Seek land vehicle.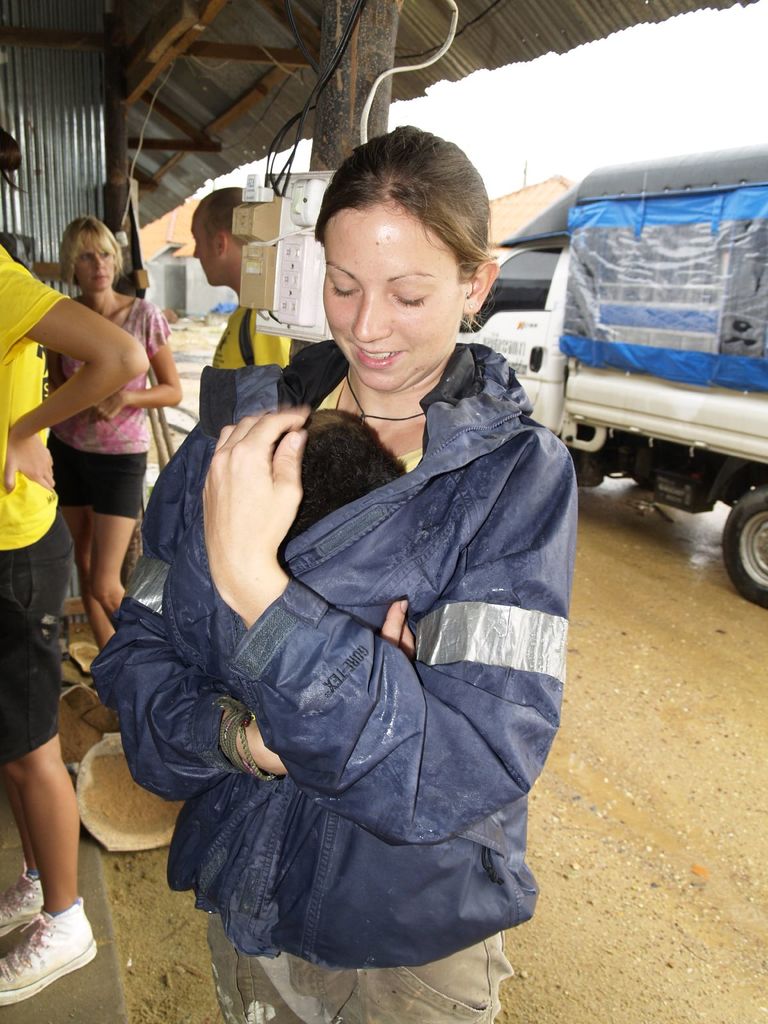
select_region(456, 150, 767, 603).
